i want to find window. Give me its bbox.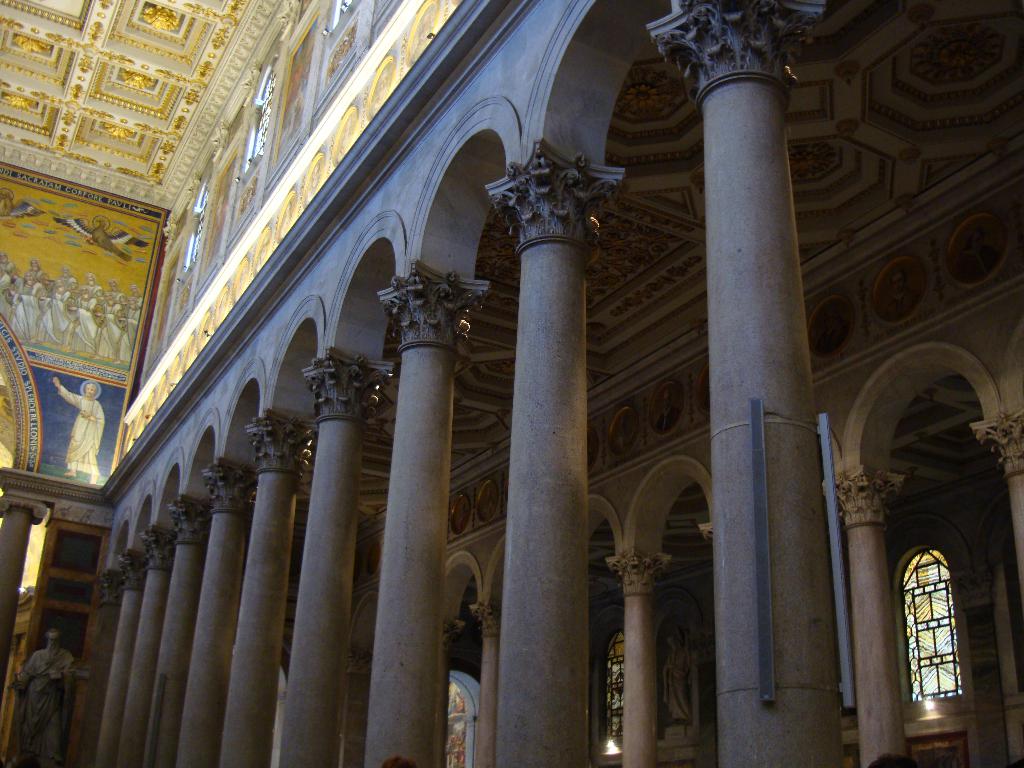
bbox=[882, 472, 990, 728].
